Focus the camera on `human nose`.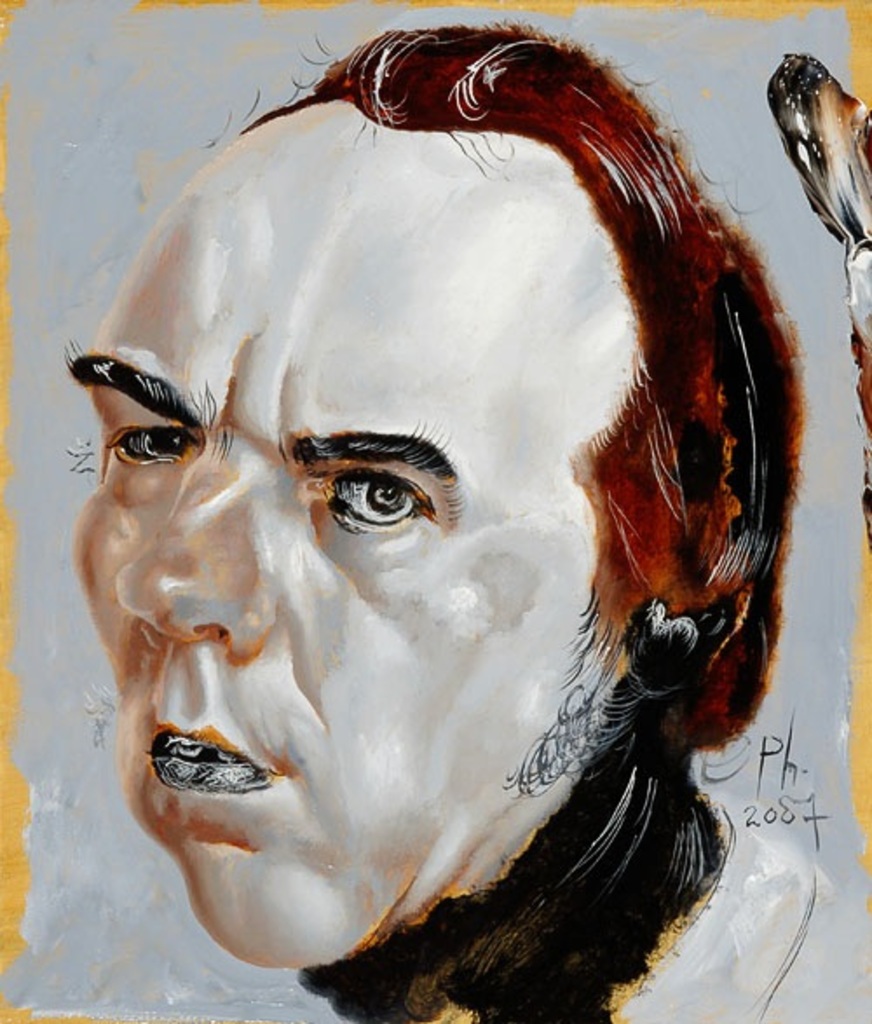
Focus region: (left=105, top=433, right=249, bottom=642).
